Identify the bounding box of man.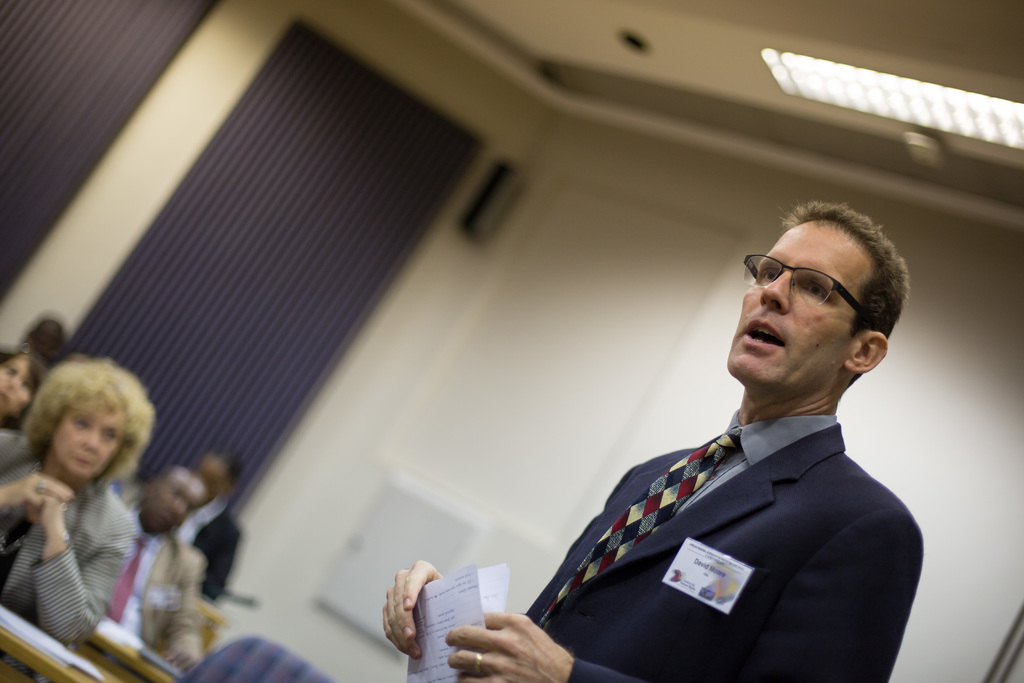
108:457:216:676.
